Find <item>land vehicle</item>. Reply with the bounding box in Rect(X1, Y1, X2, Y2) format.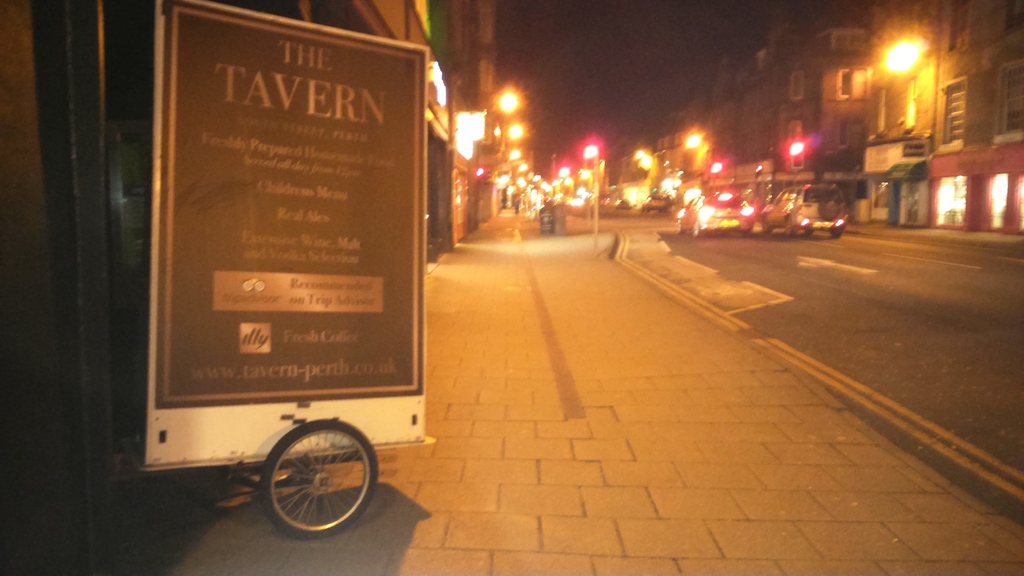
Rect(673, 188, 756, 236).
